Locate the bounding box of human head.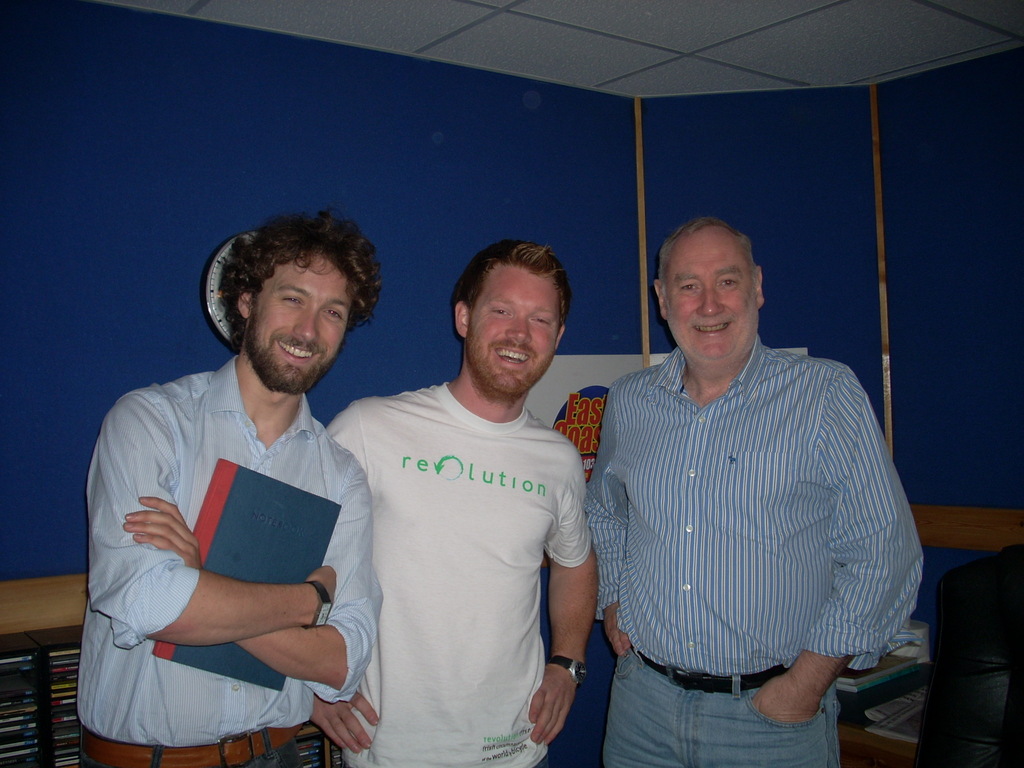
Bounding box: box(216, 206, 383, 397).
